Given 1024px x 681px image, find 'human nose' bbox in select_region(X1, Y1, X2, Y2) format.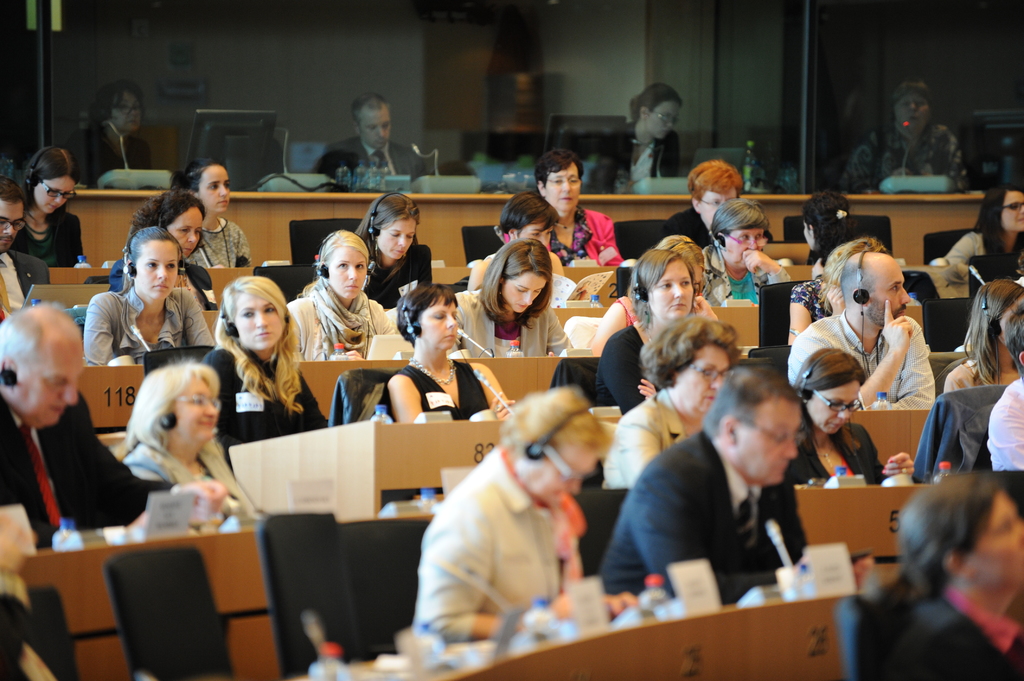
select_region(127, 104, 139, 120).
